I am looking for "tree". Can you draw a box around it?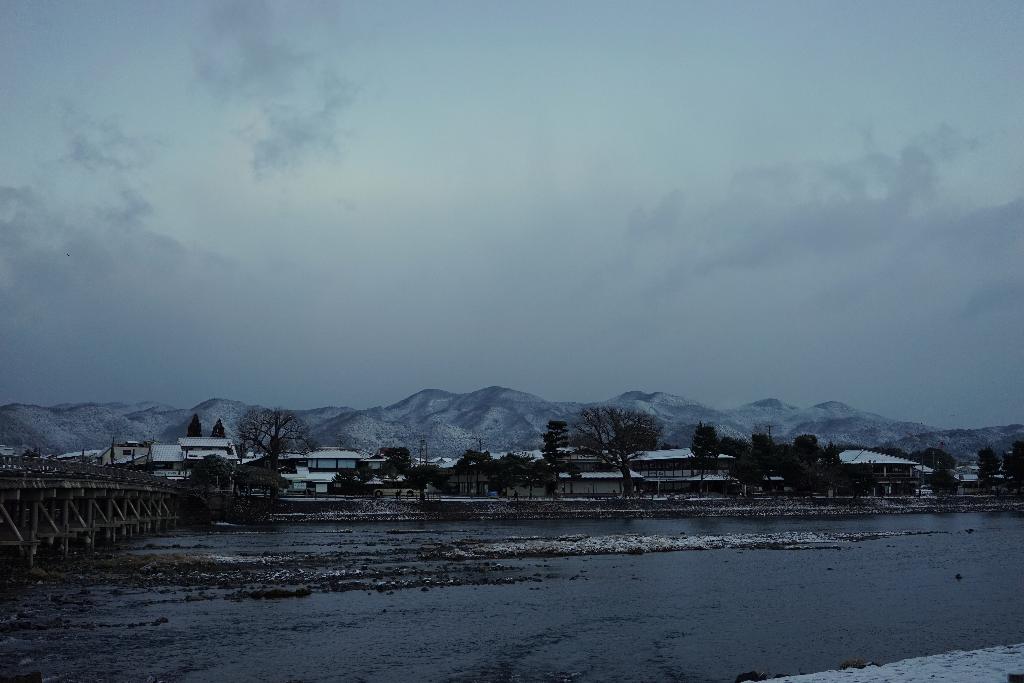
Sure, the bounding box is x1=771, y1=443, x2=791, y2=473.
